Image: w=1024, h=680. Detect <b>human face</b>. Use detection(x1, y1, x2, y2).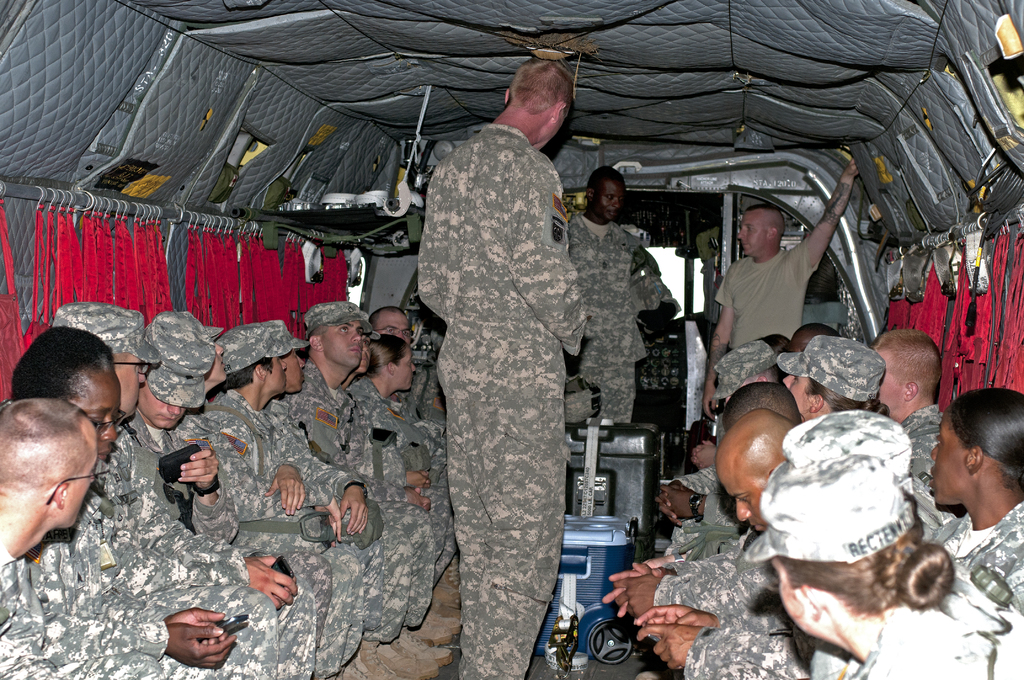
detection(289, 346, 308, 389).
